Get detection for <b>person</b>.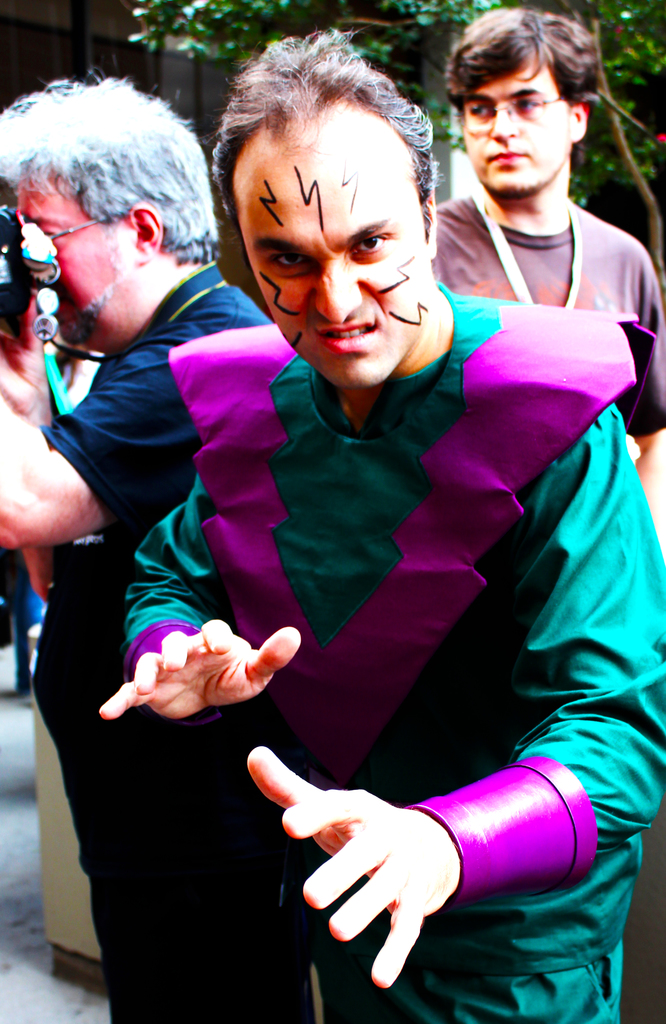
Detection: x1=0, y1=76, x2=280, y2=1023.
